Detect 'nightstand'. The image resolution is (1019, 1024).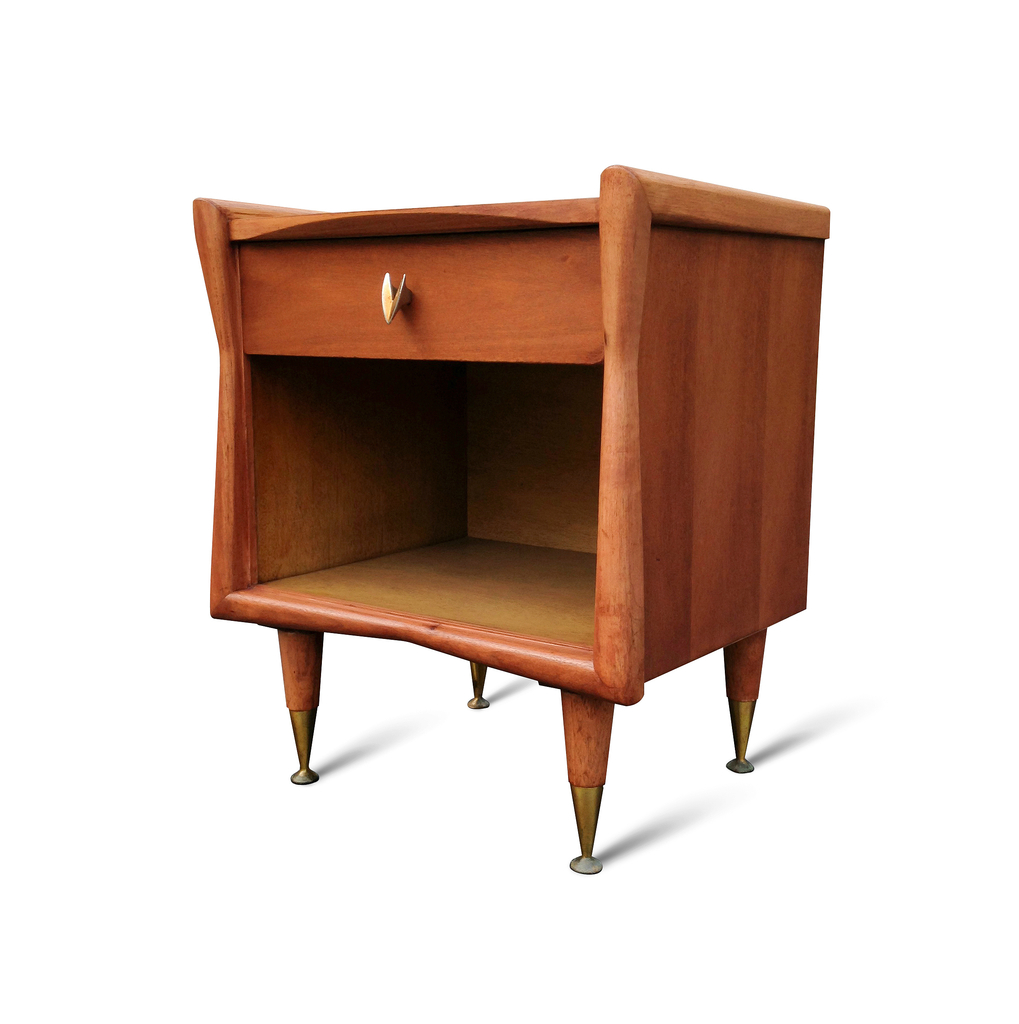
178/156/833/806.
